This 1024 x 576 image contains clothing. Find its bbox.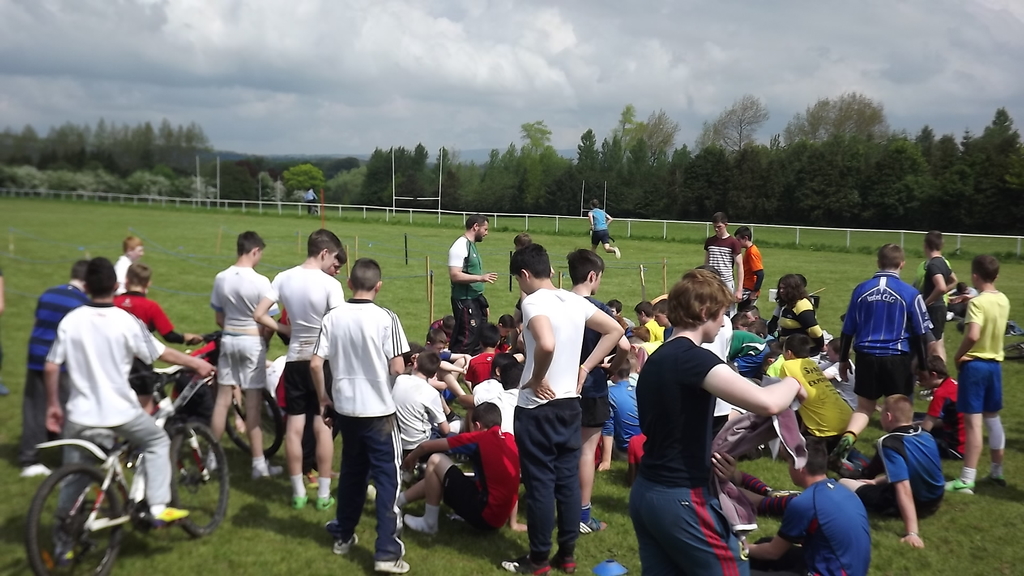
bbox=[115, 289, 184, 394].
